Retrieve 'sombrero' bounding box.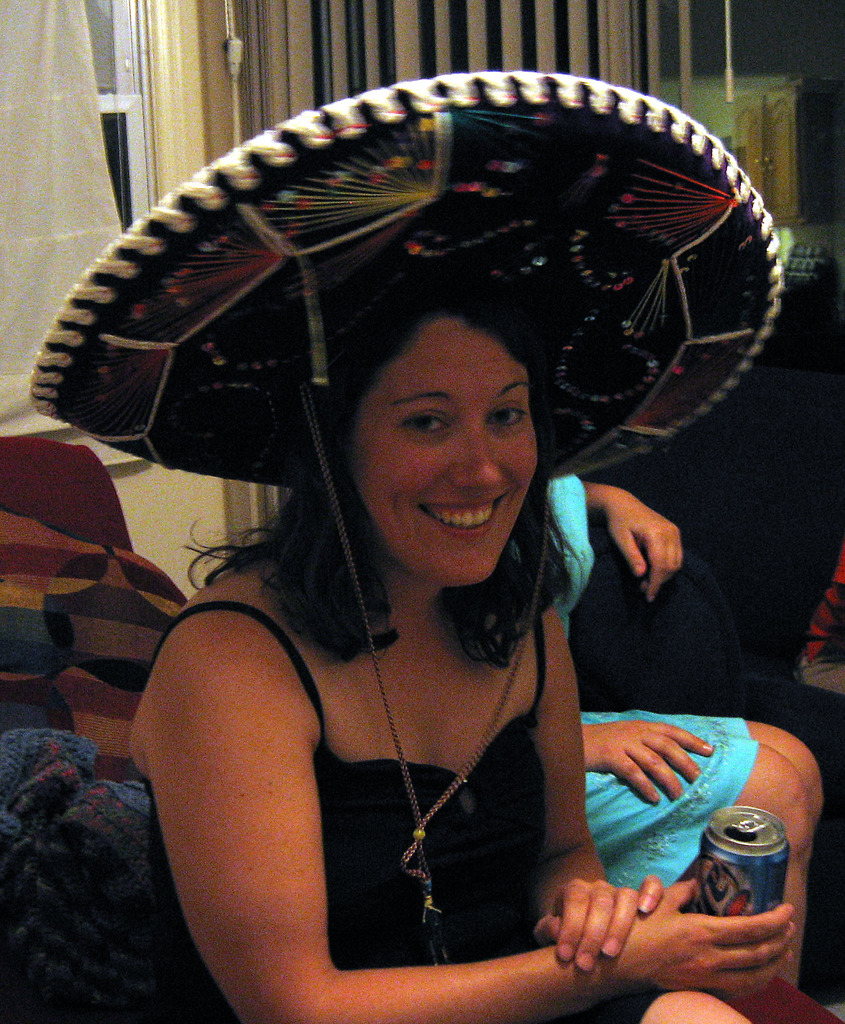
Bounding box: x1=26, y1=69, x2=783, y2=882.
